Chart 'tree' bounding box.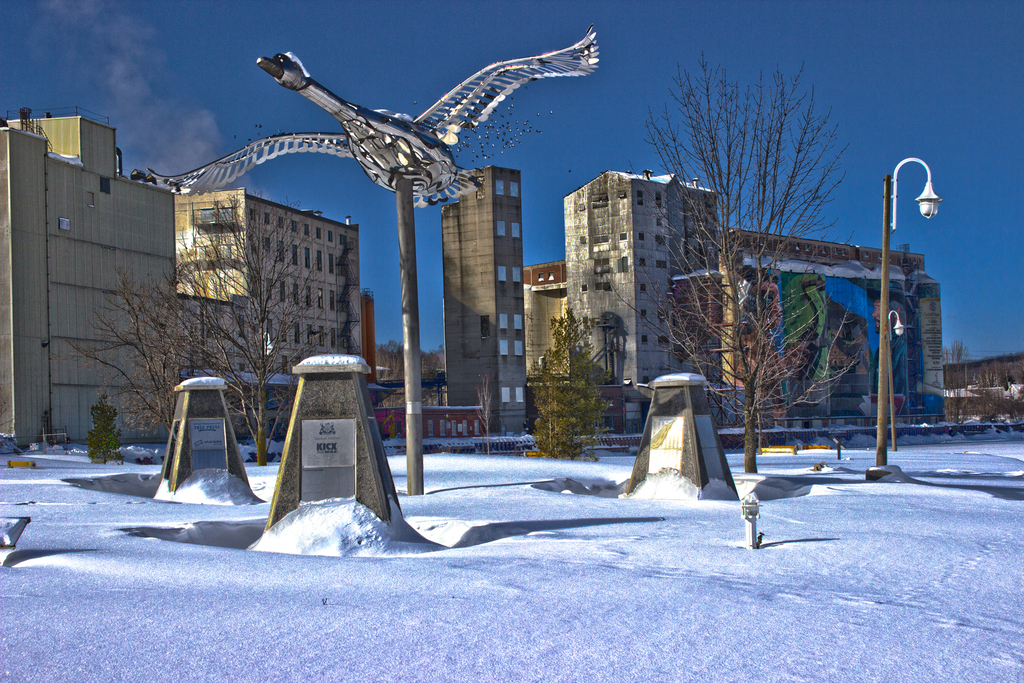
Charted: Rect(50, 269, 207, 453).
